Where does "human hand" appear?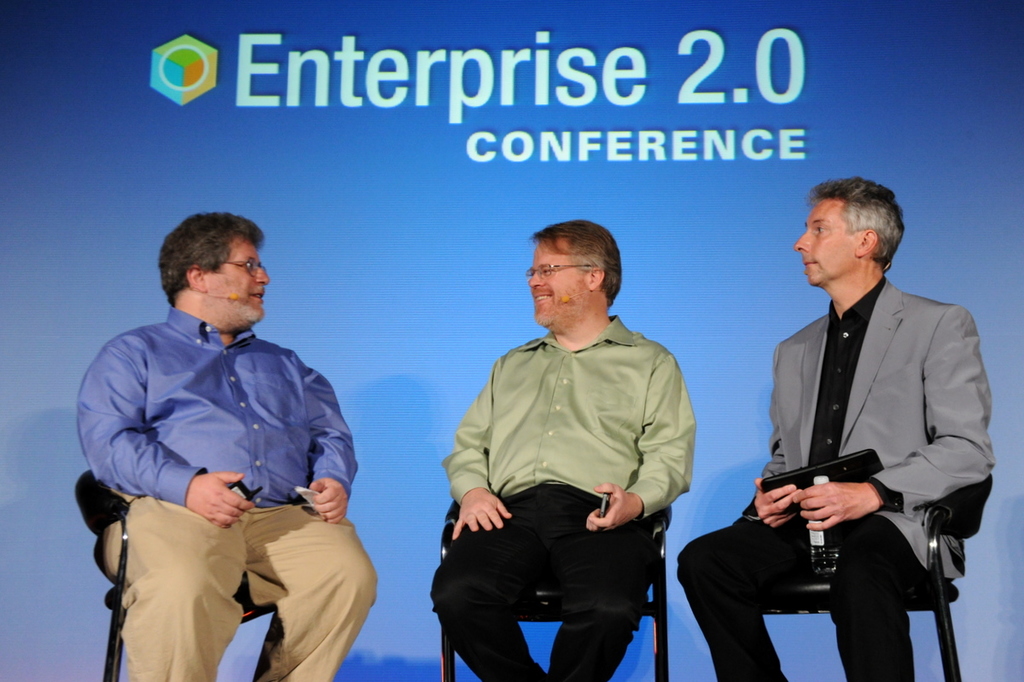
Appears at locate(448, 487, 513, 542).
